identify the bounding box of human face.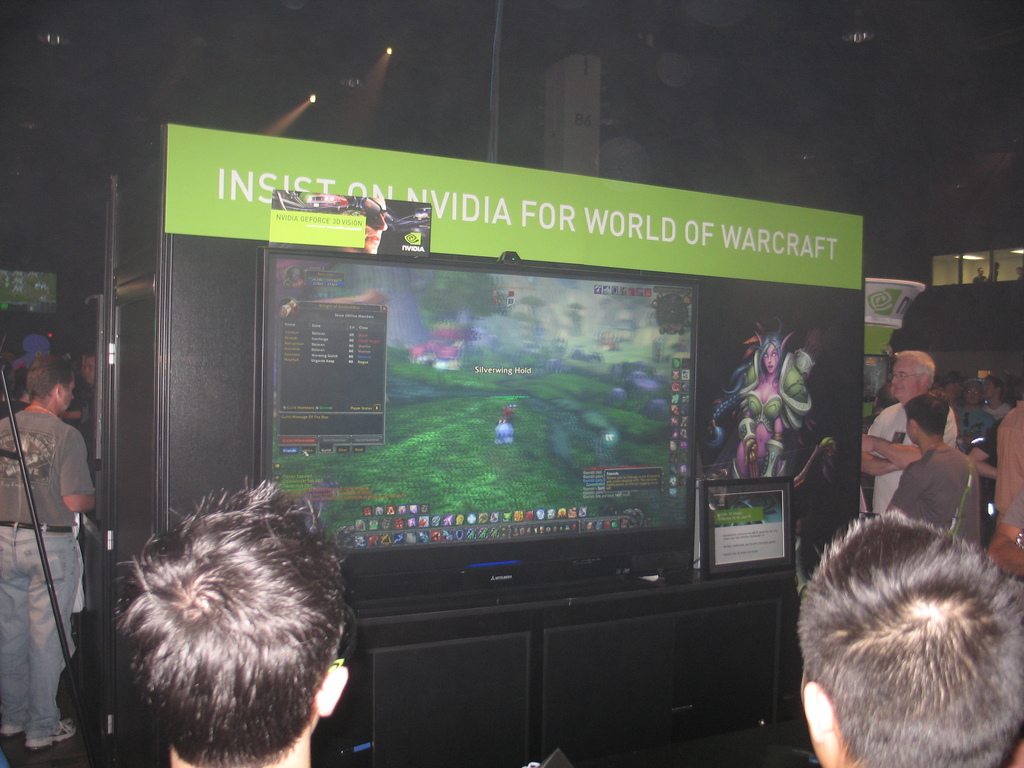
<box>984,383,993,400</box>.
